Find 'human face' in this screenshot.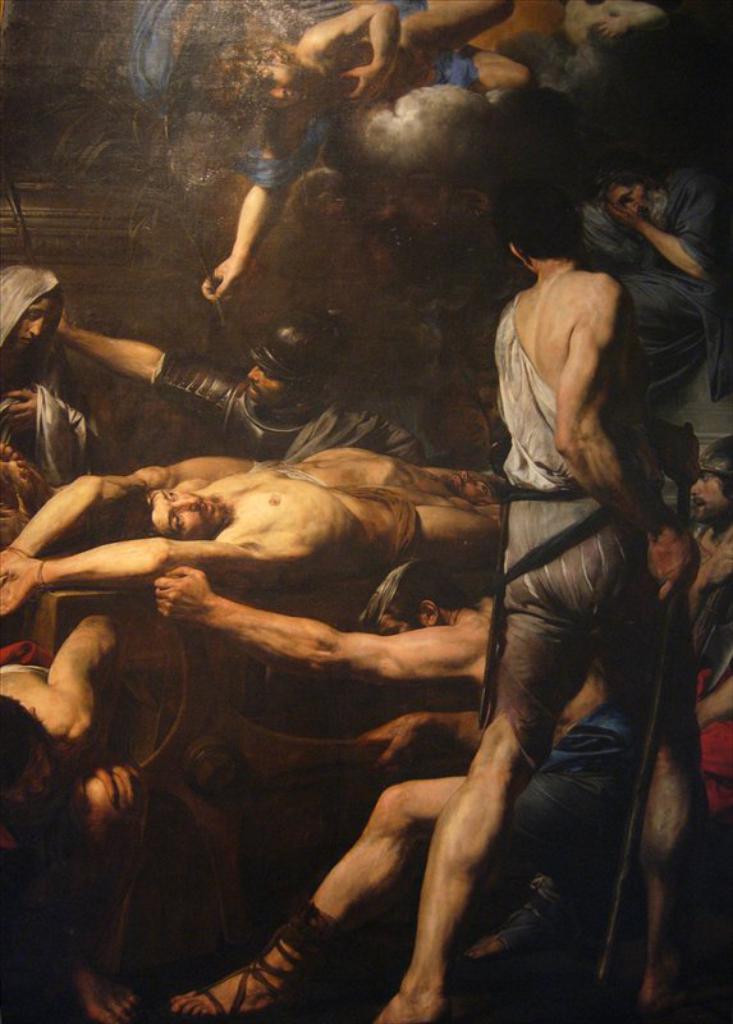
The bounding box for 'human face' is <box>242,372,293,413</box>.
